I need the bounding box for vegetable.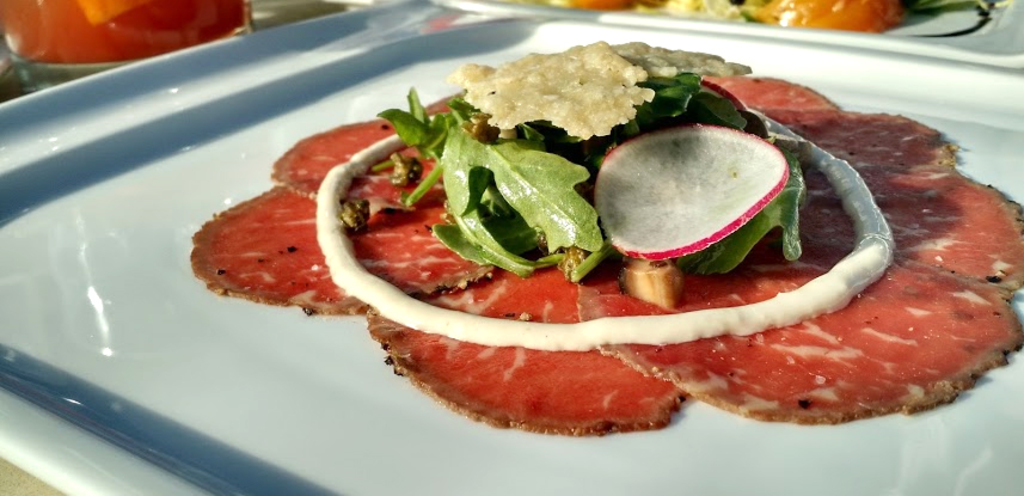
Here it is: [x1=593, y1=122, x2=795, y2=264].
